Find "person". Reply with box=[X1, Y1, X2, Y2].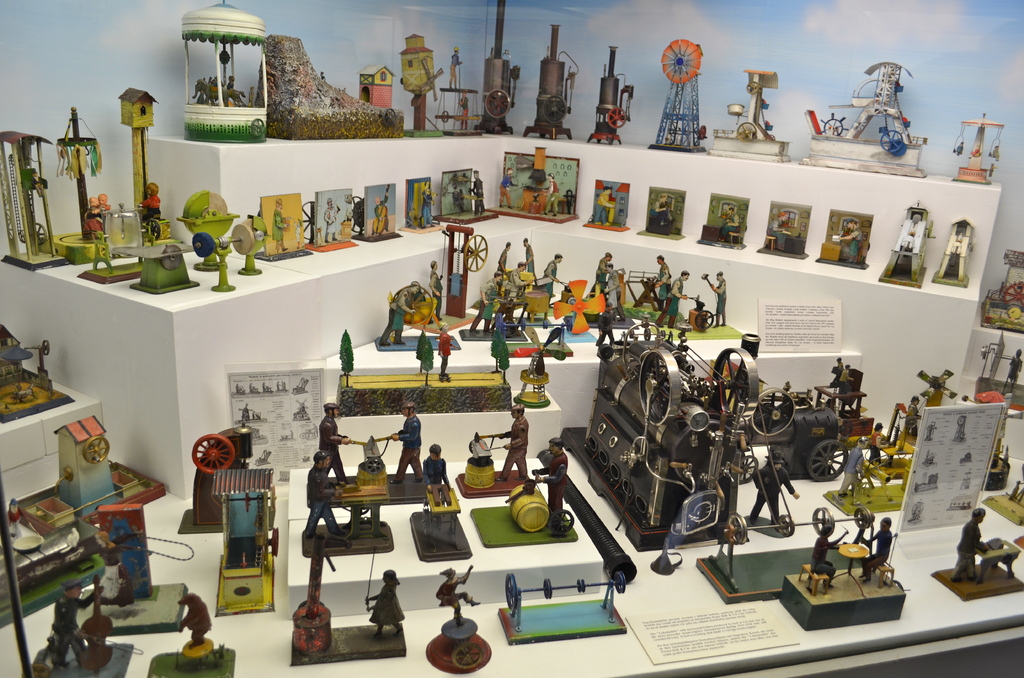
box=[420, 438, 449, 488].
